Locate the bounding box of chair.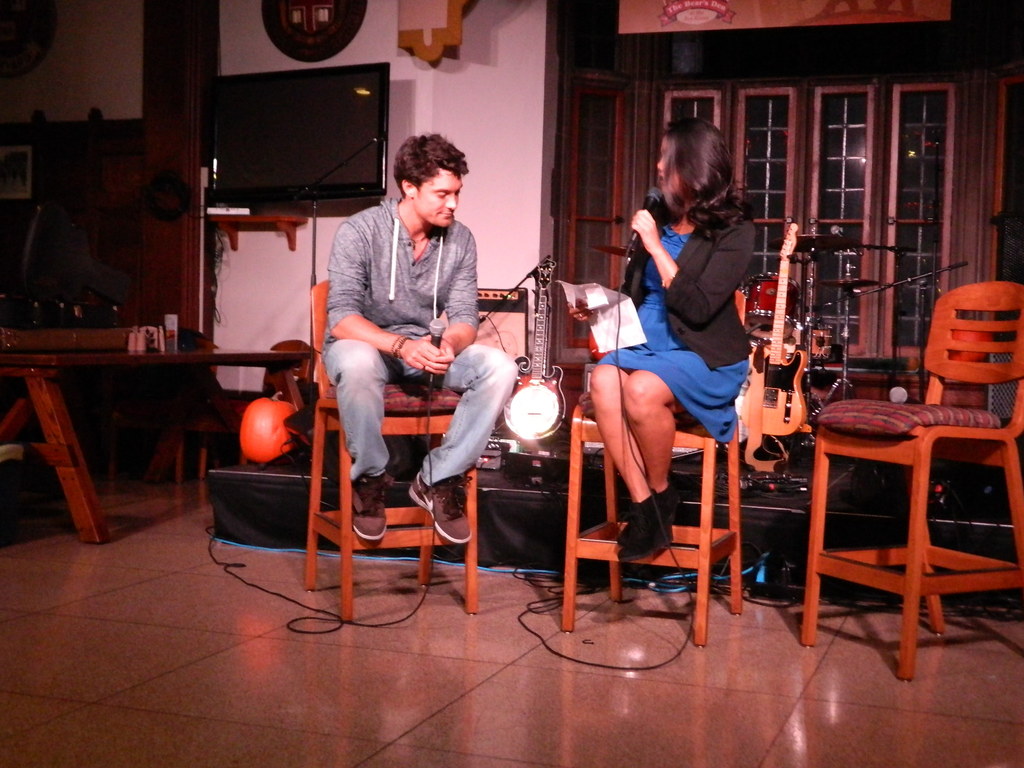
Bounding box: detection(305, 269, 499, 654).
